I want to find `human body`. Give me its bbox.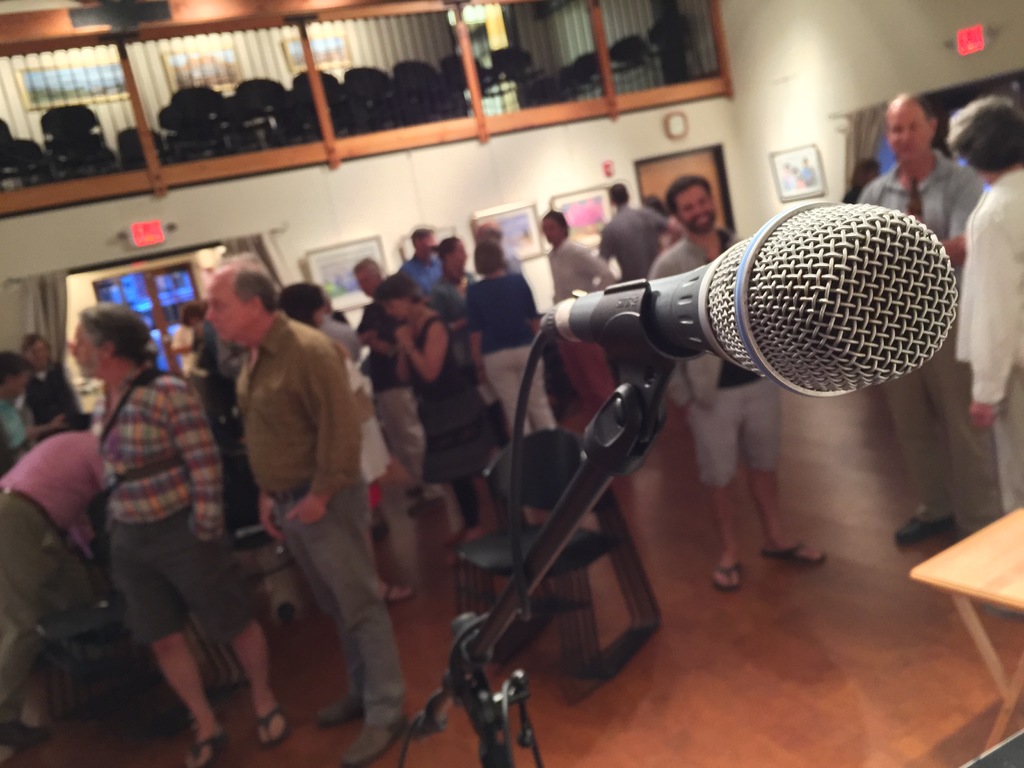
(x1=950, y1=165, x2=1023, y2=627).
